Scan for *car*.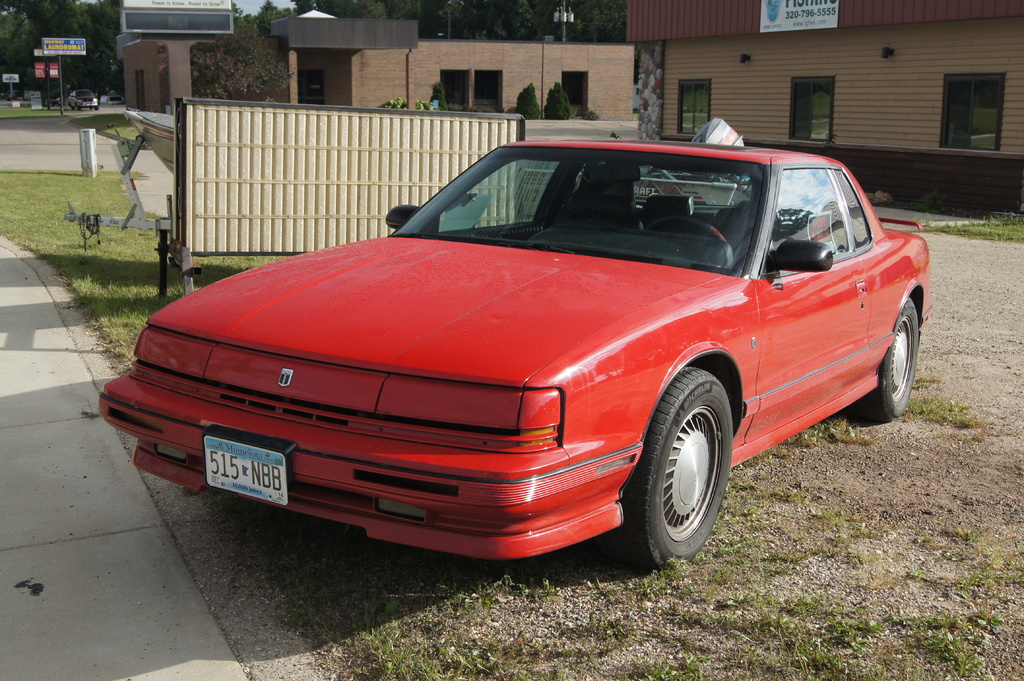
Scan result: left=8, top=90, right=22, bottom=99.
